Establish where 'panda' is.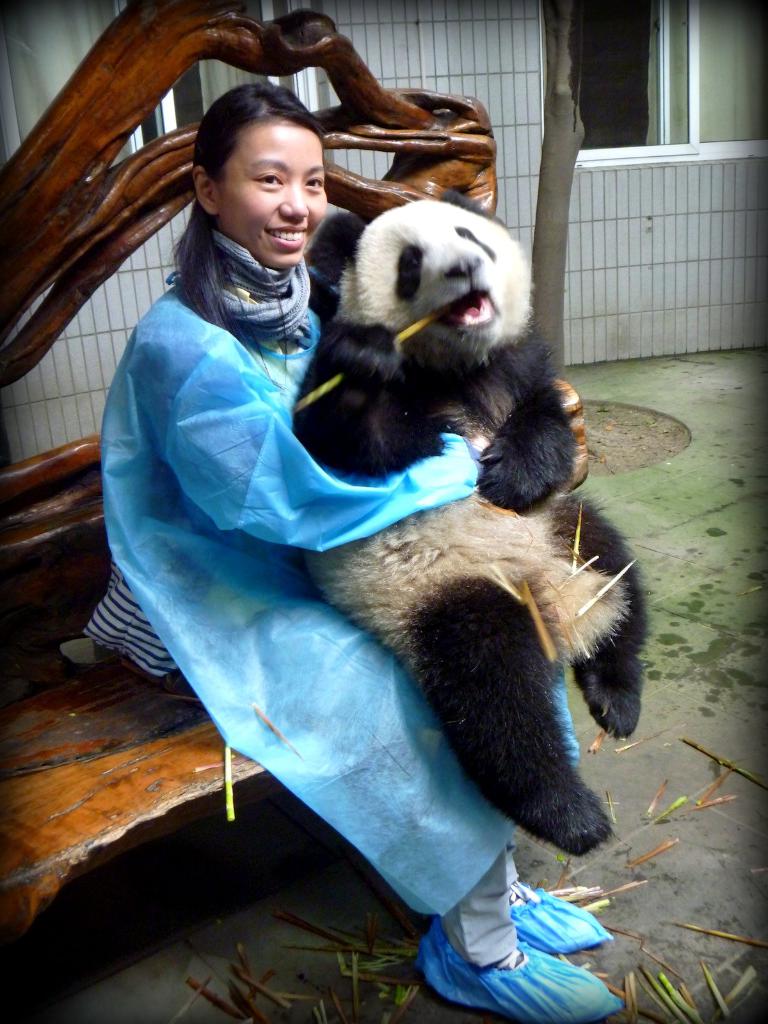
Established at l=304, t=182, r=652, b=845.
